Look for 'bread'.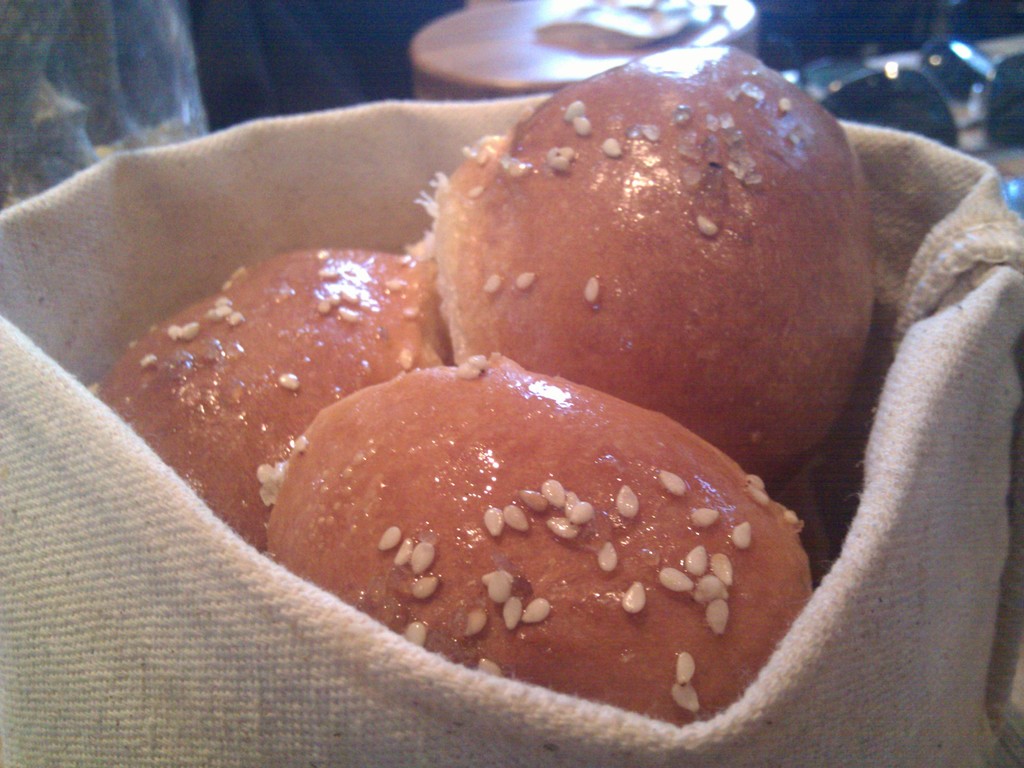
Found: pyautogui.locateOnScreen(101, 243, 462, 544).
